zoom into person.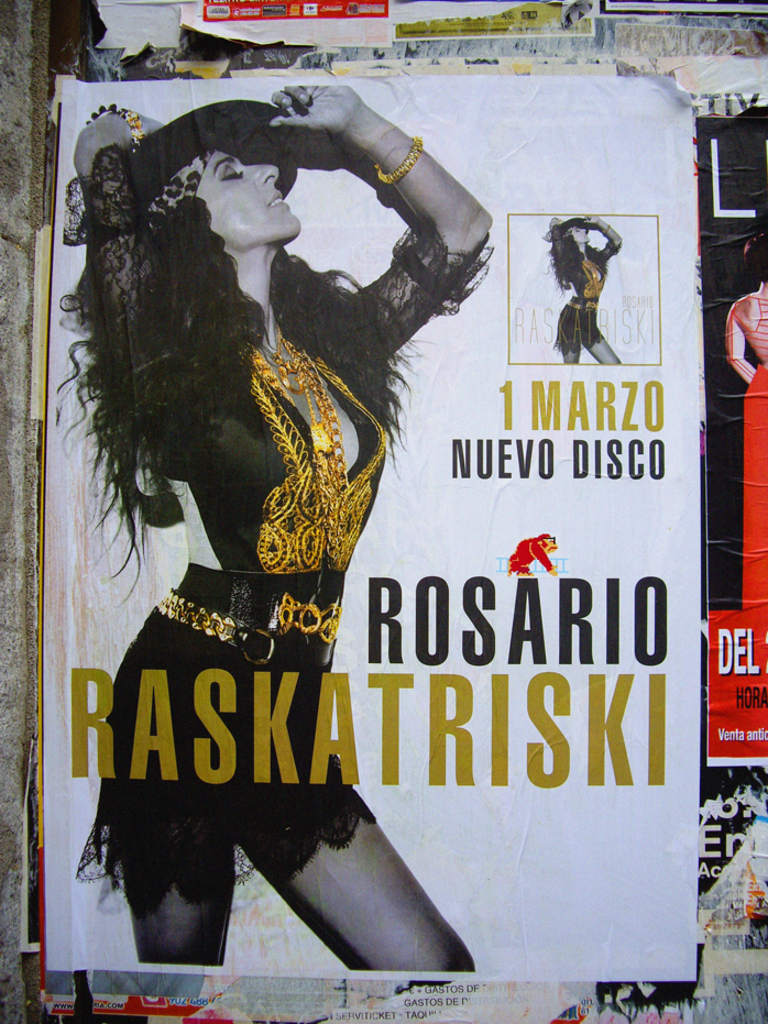
Zoom target: (left=724, top=277, right=767, bottom=603).
